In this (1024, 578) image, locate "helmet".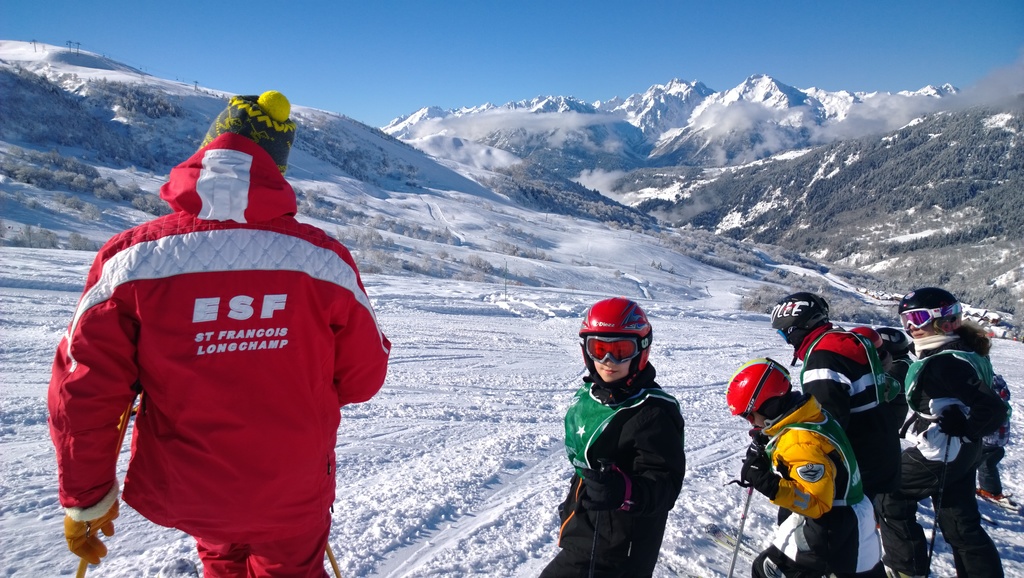
Bounding box: l=723, t=354, r=795, b=425.
